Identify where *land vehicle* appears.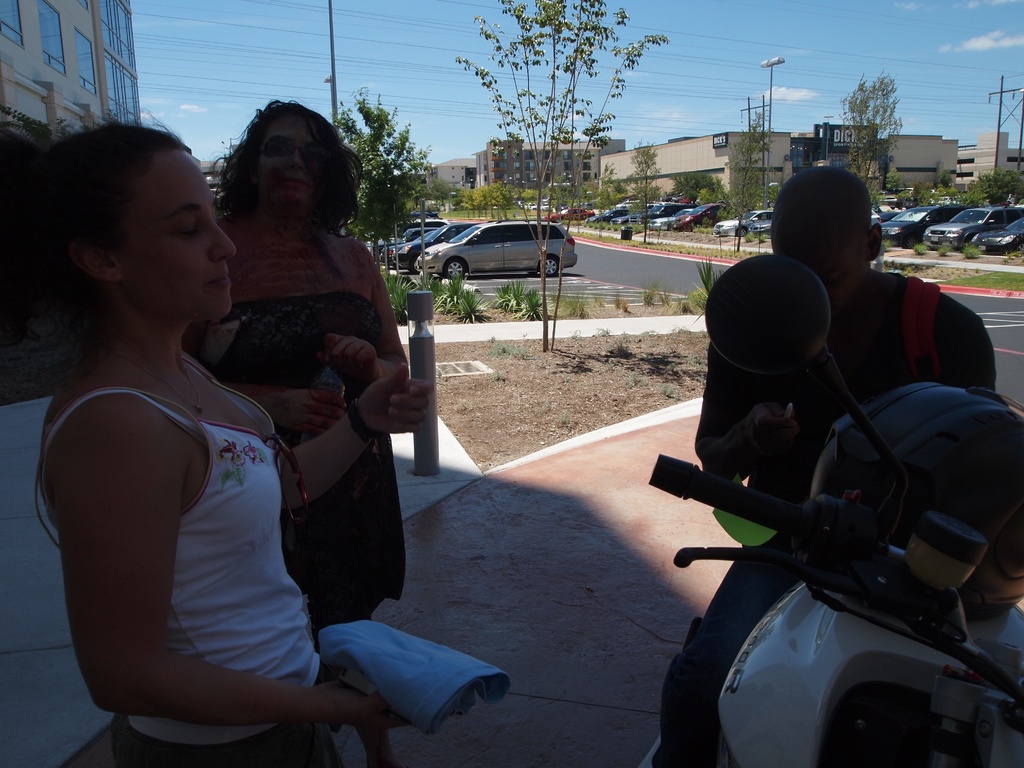
Appears at 887 185 897 196.
